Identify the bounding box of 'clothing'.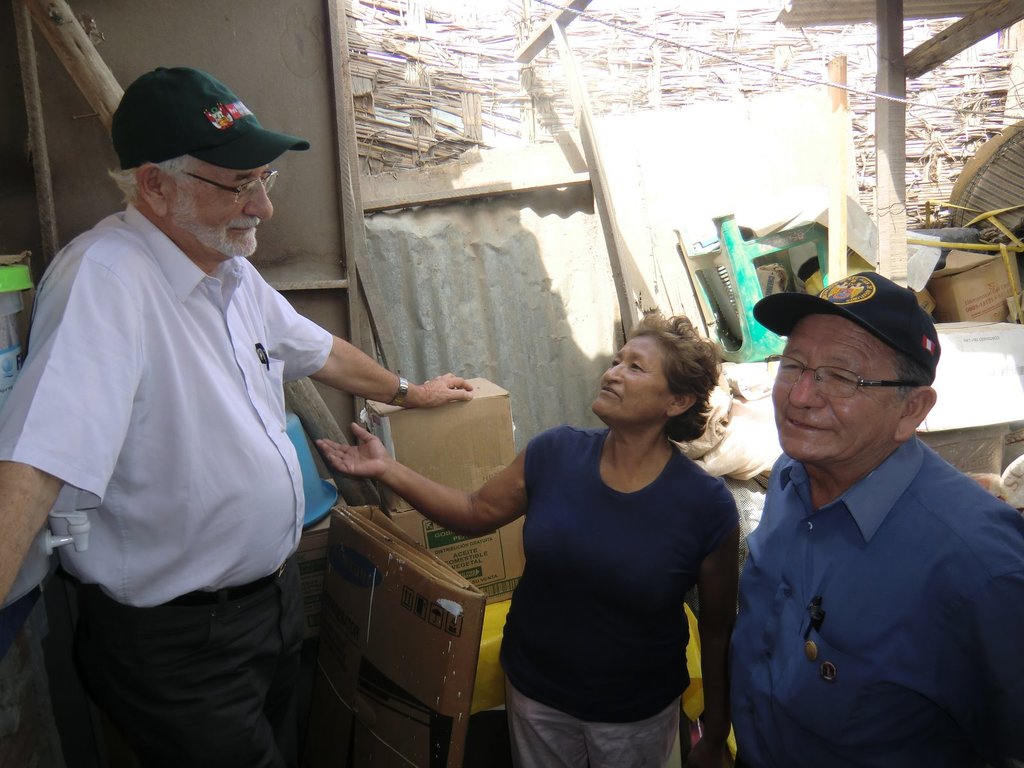
486/400/748/744.
